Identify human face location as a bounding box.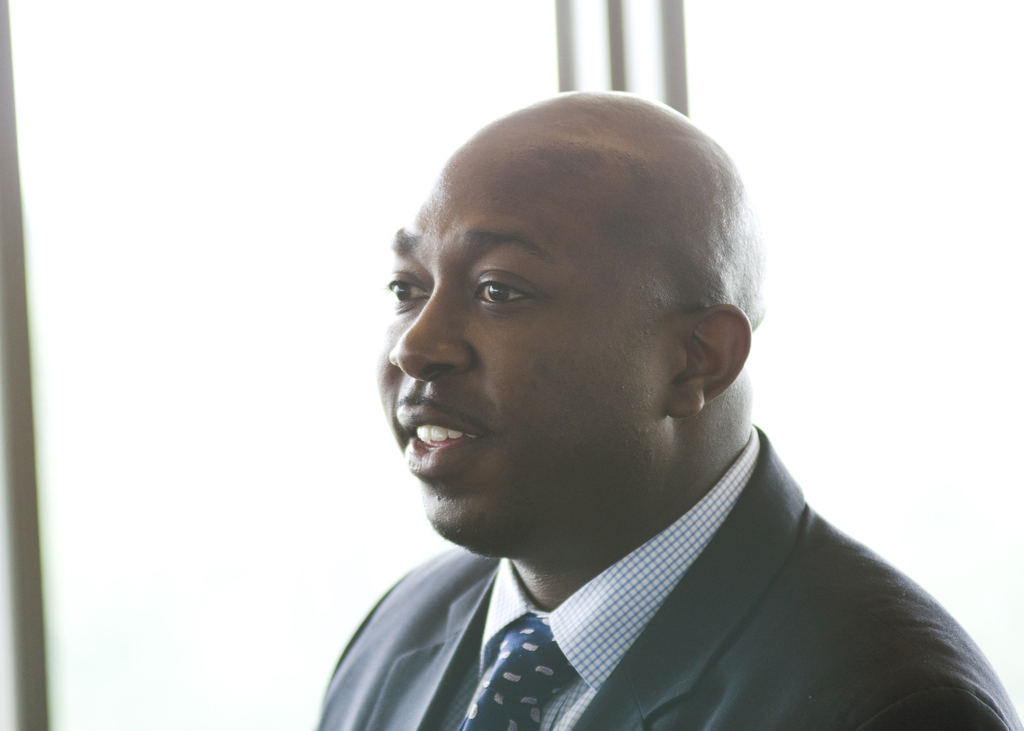
left=377, top=122, right=680, bottom=544.
